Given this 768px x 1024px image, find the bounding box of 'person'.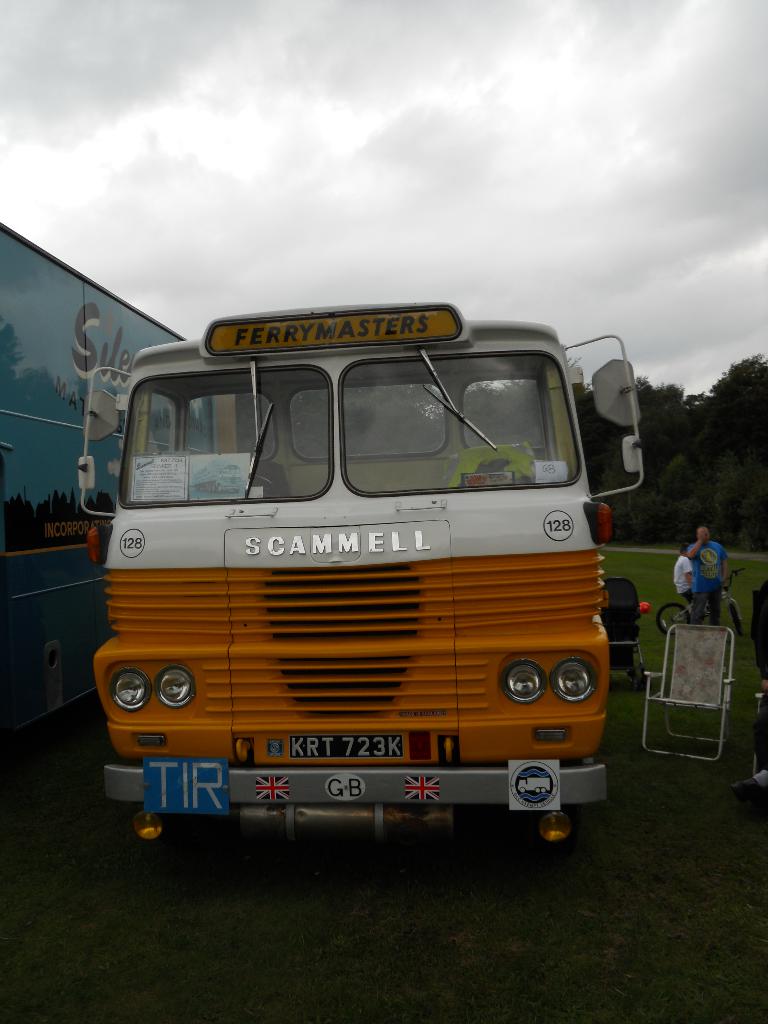
crop(684, 524, 728, 629).
